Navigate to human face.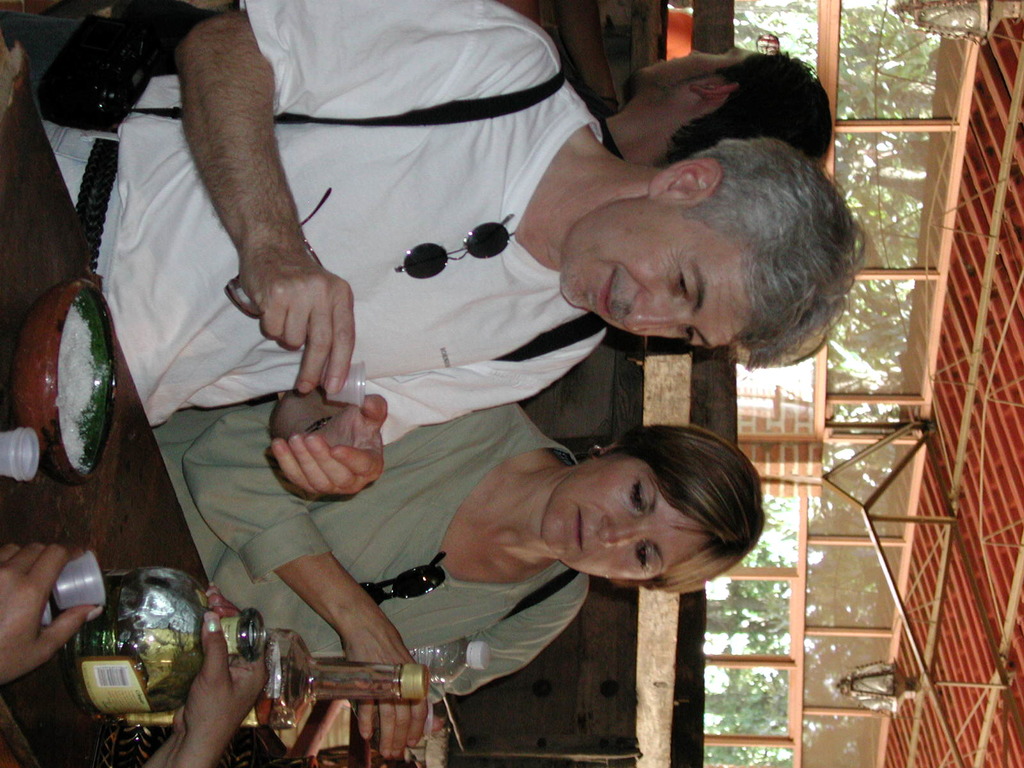
Navigation target: 538, 455, 712, 579.
